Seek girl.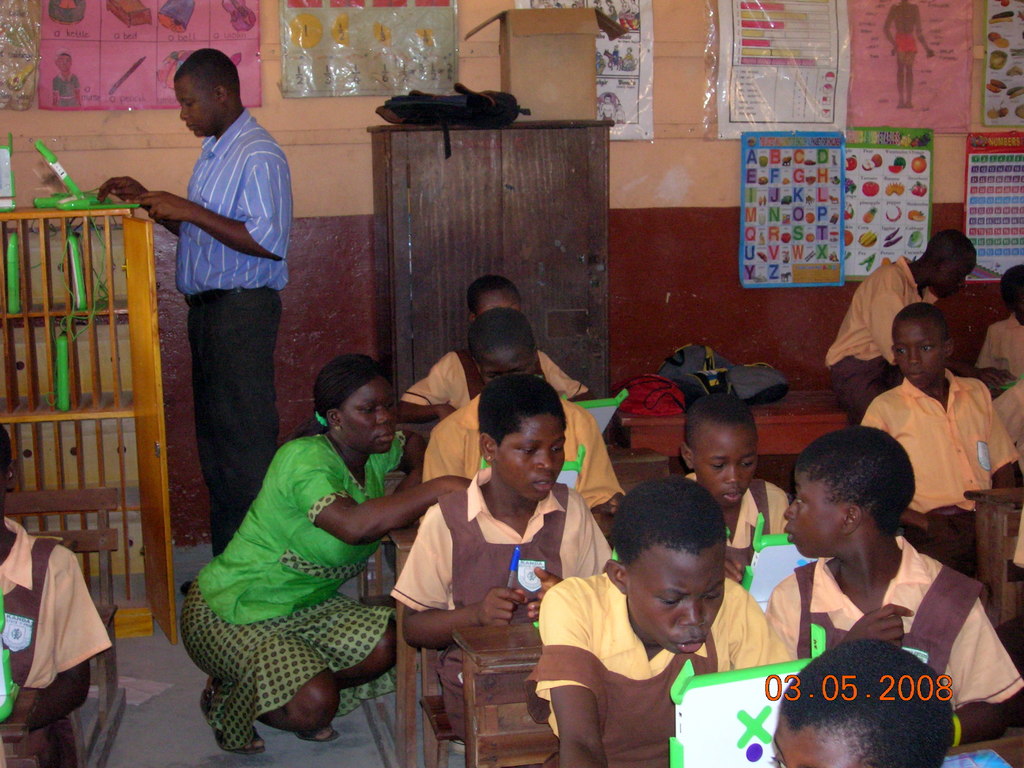
<bbox>397, 271, 591, 404</bbox>.
